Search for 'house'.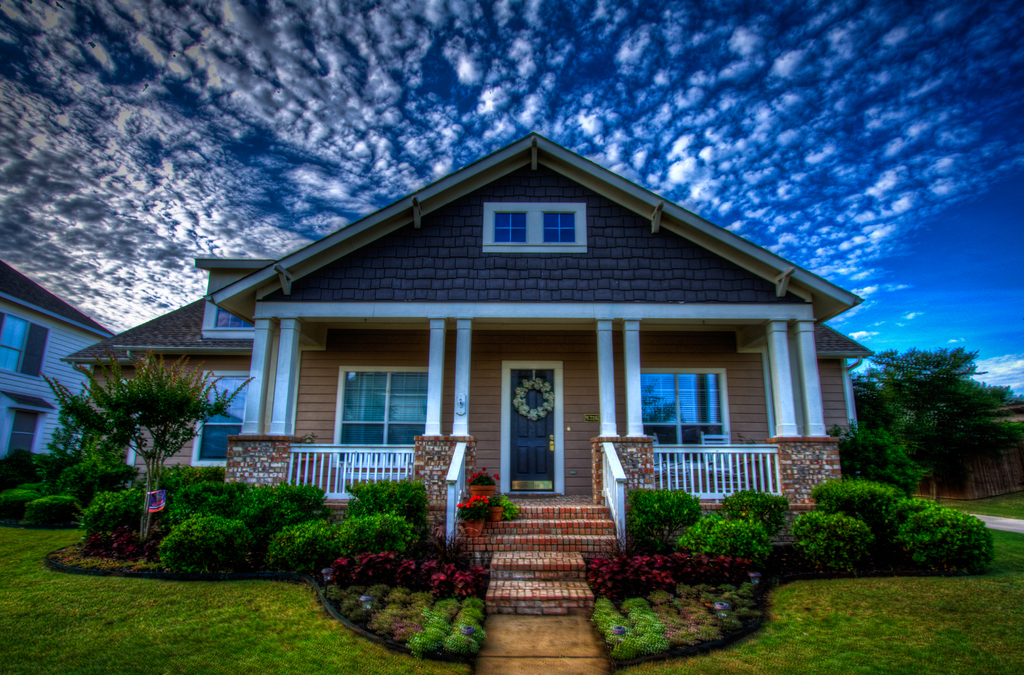
Found at BBox(0, 261, 118, 453).
